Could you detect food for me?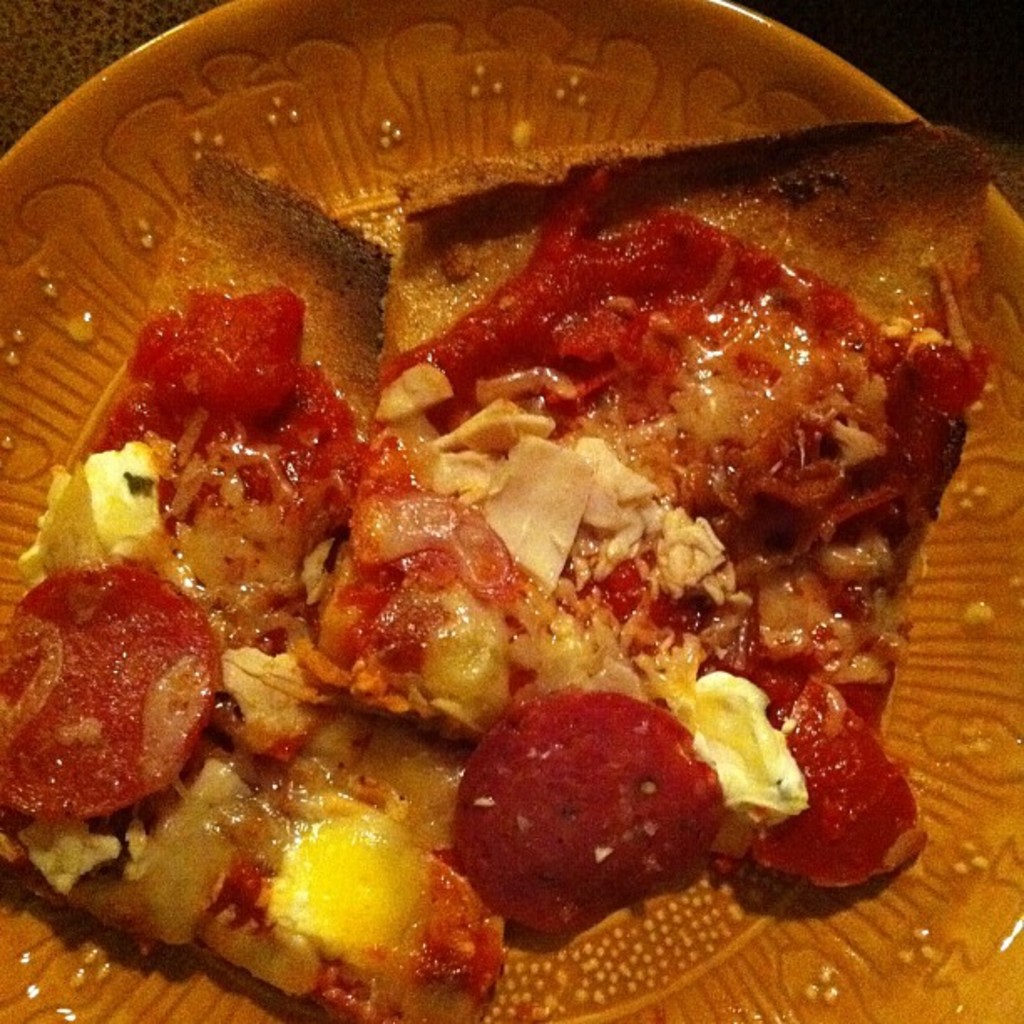
Detection result: bbox(59, 3, 950, 1019).
